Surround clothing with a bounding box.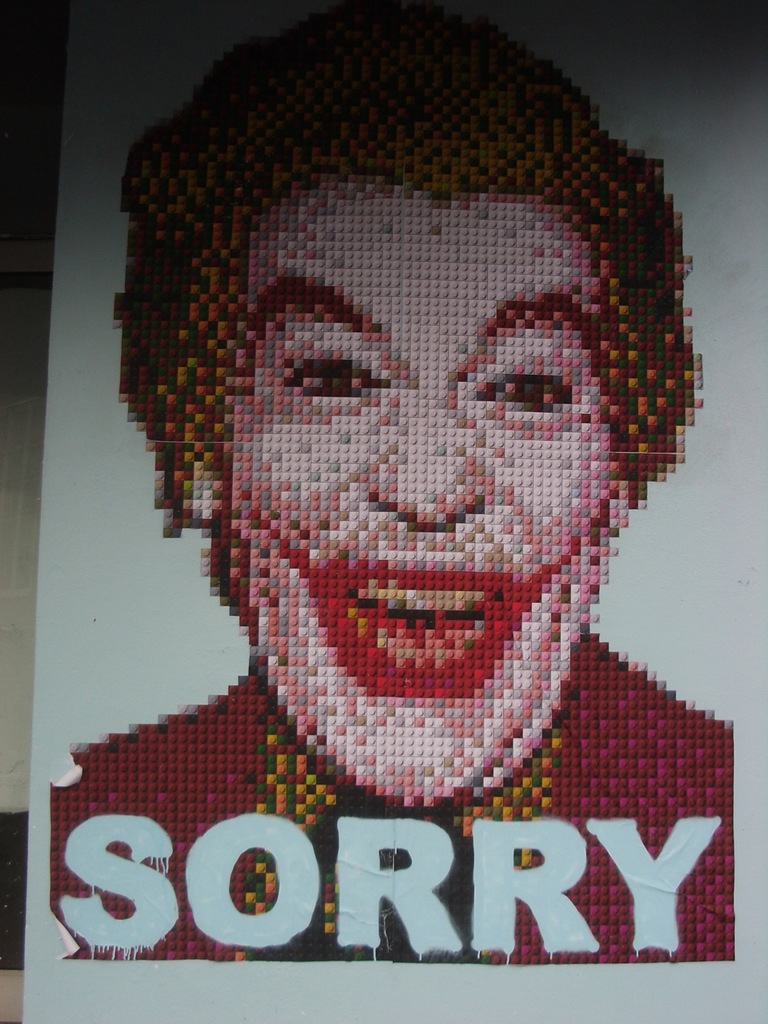
(left=60, top=600, right=730, bottom=972).
